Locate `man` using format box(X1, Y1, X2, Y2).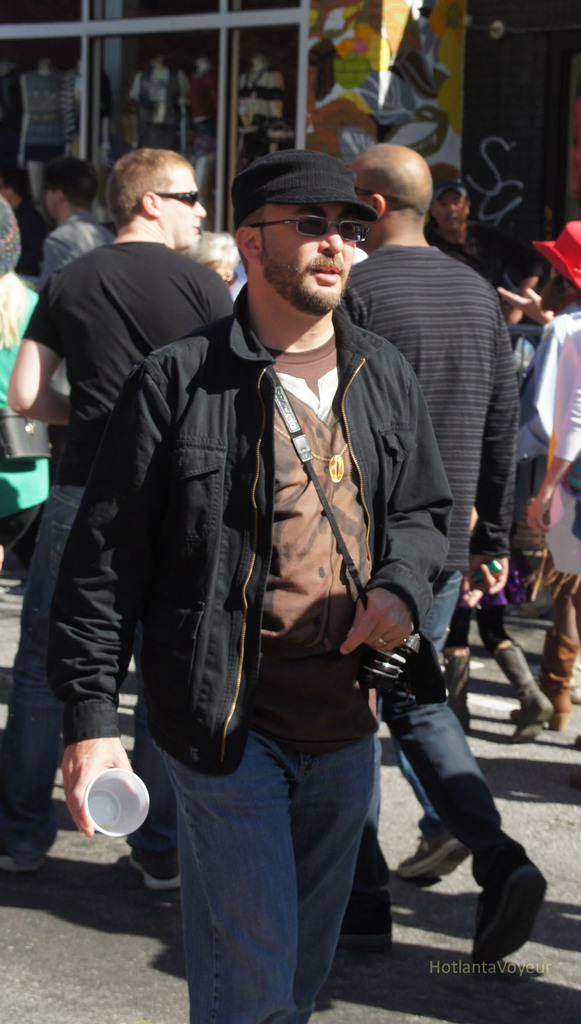
box(516, 216, 580, 748).
